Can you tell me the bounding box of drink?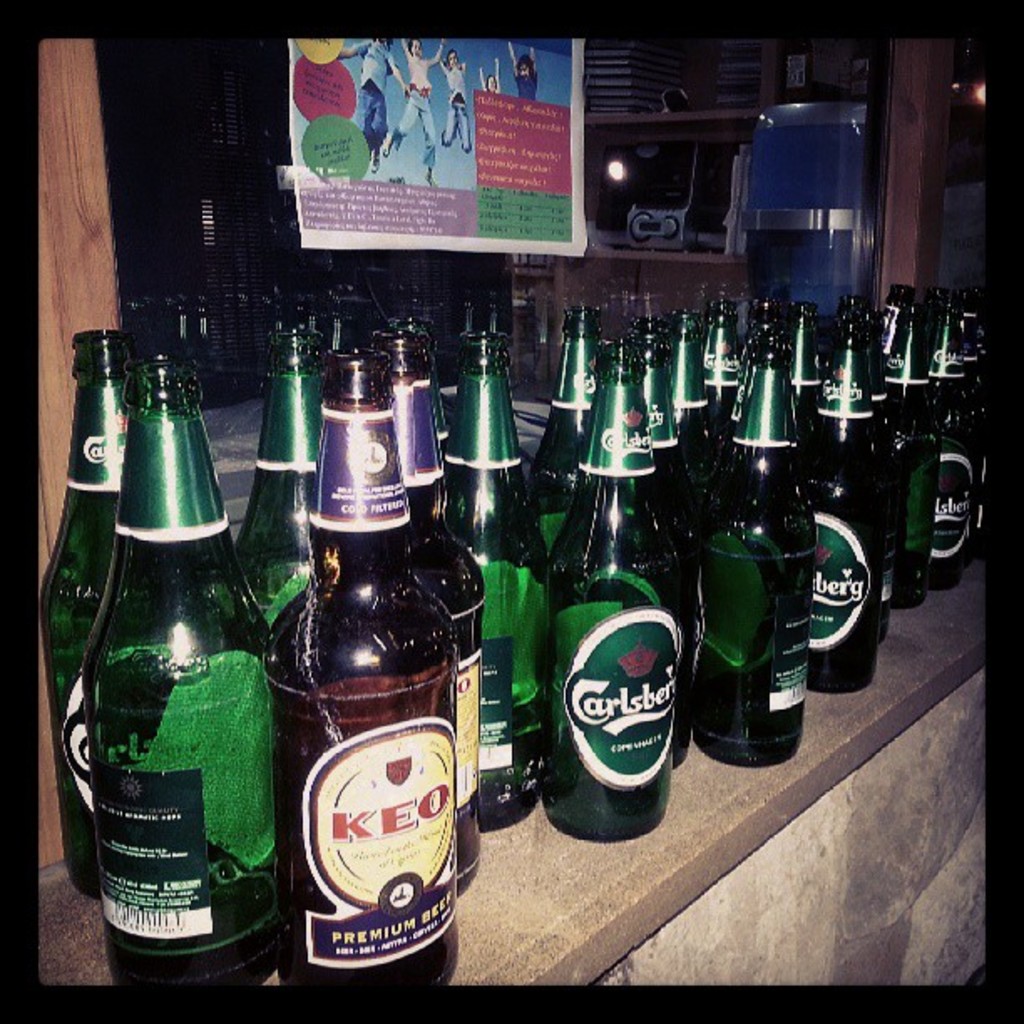
(x1=278, y1=353, x2=480, y2=997).
